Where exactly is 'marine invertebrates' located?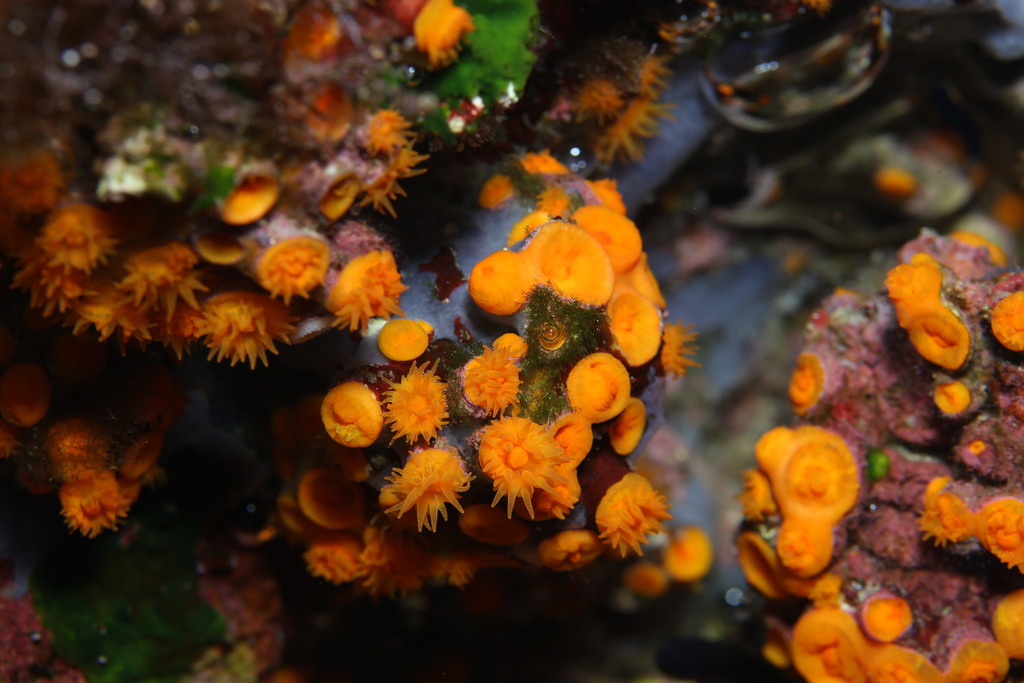
Its bounding box is [296,145,362,227].
